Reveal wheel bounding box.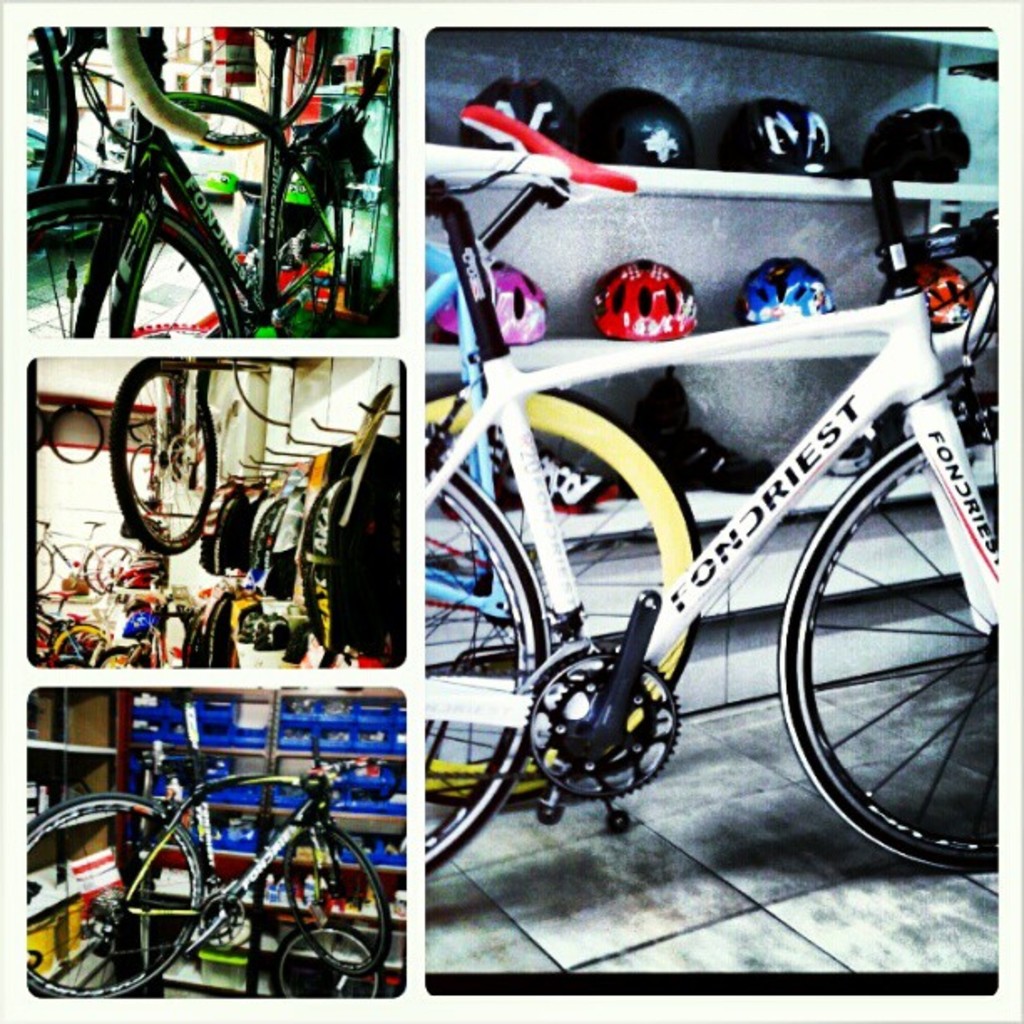
Revealed: 105/361/221/549.
